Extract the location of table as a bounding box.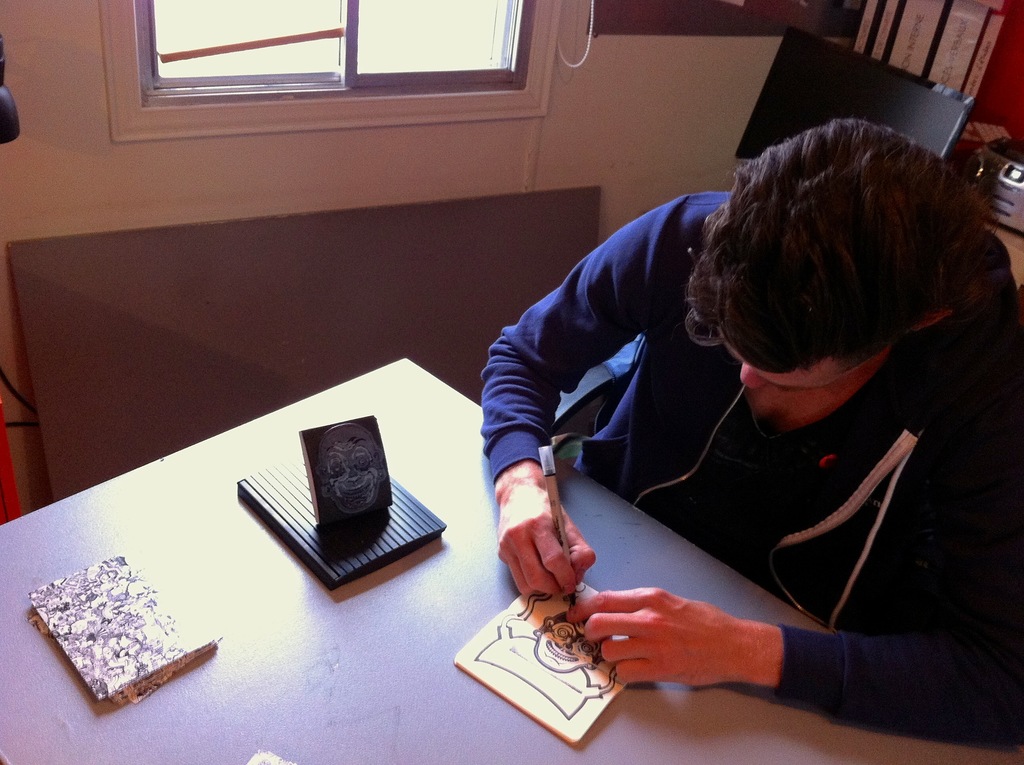
Rect(0, 355, 1023, 764).
